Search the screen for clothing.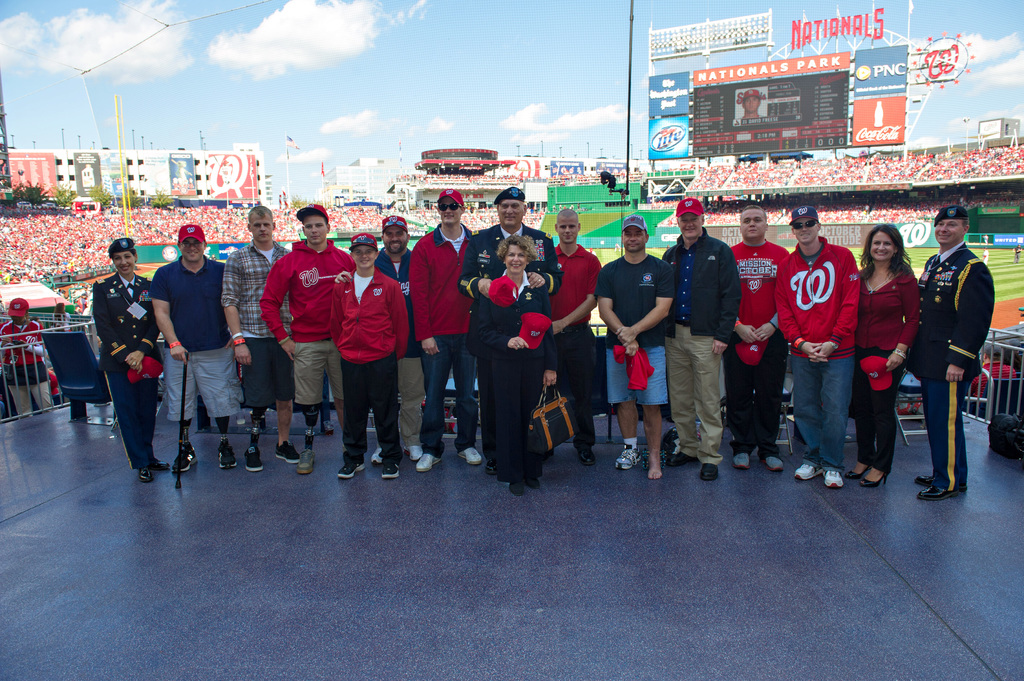
Found at 261/236/355/409.
